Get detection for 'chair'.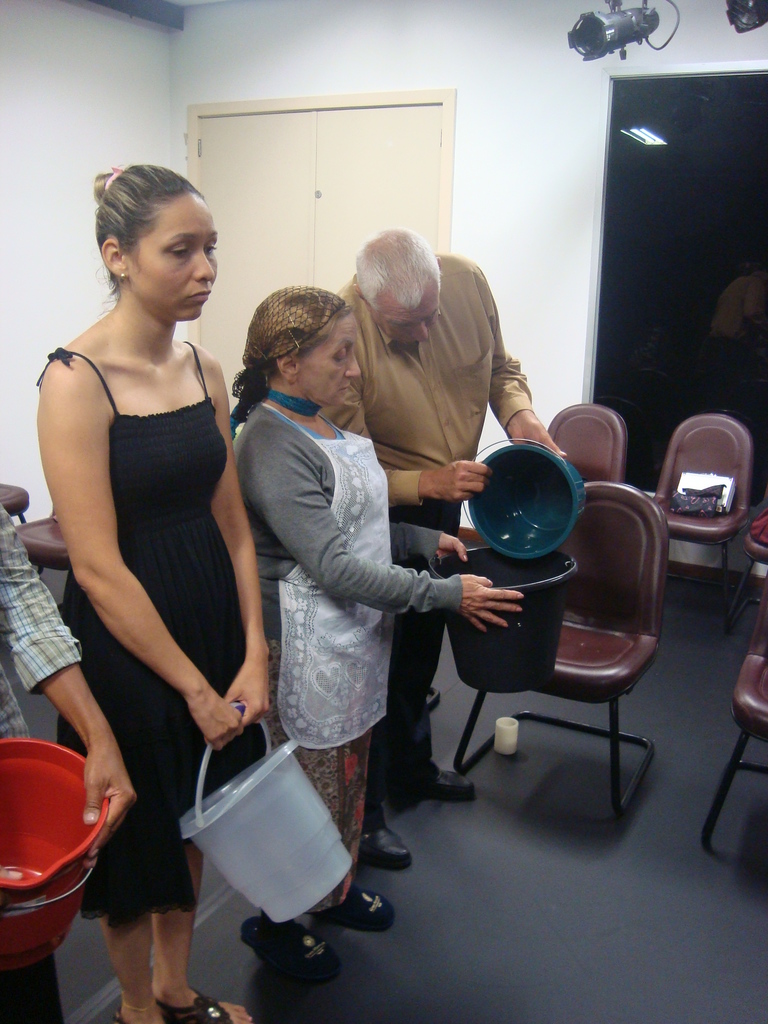
Detection: [653, 413, 751, 630].
